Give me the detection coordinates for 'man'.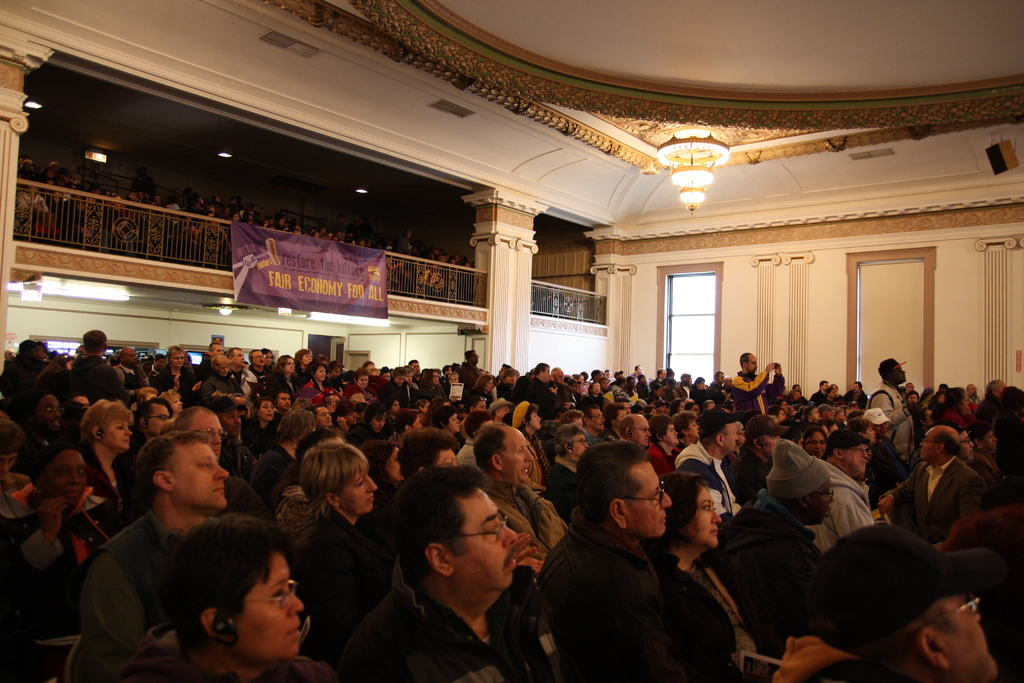
<box>732,352,781,417</box>.
